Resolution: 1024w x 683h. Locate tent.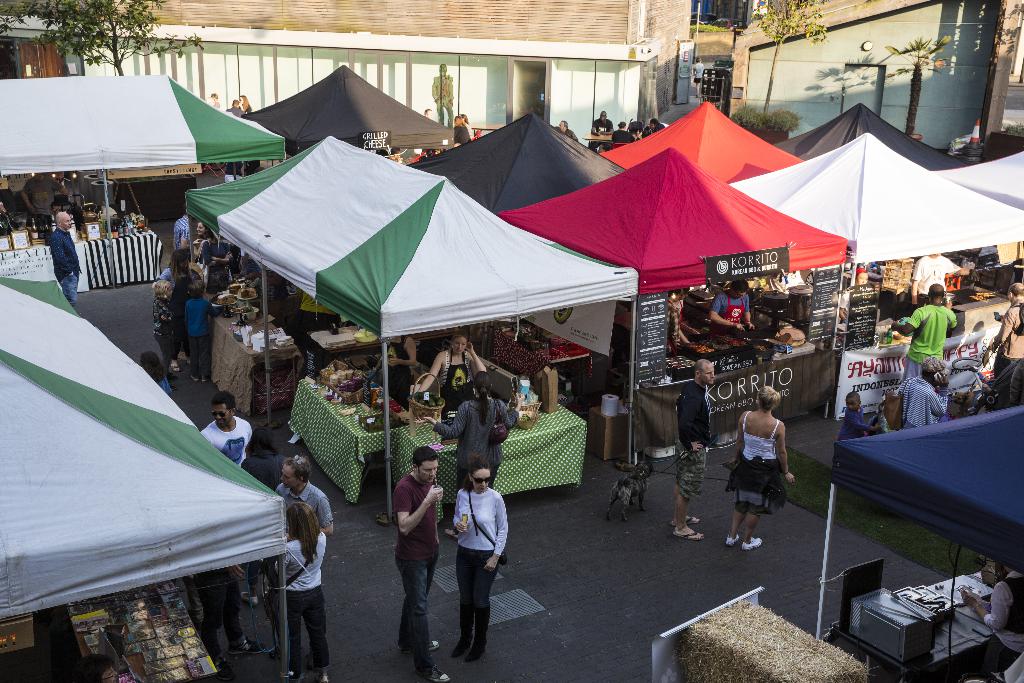
x1=26, y1=300, x2=278, y2=682.
